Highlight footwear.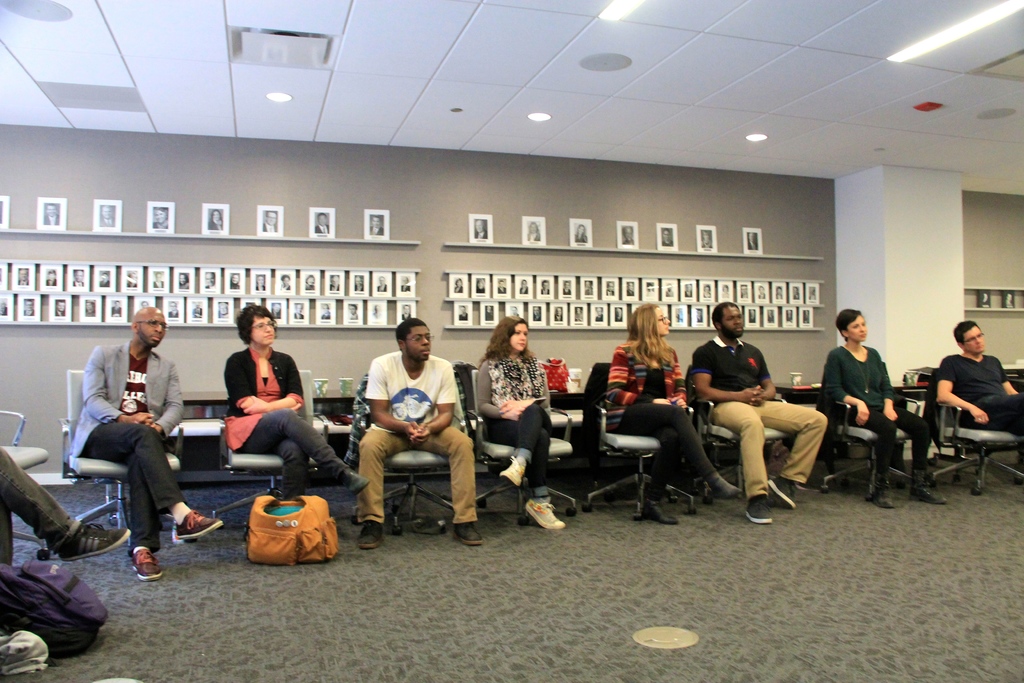
Highlighted region: (765, 475, 799, 513).
